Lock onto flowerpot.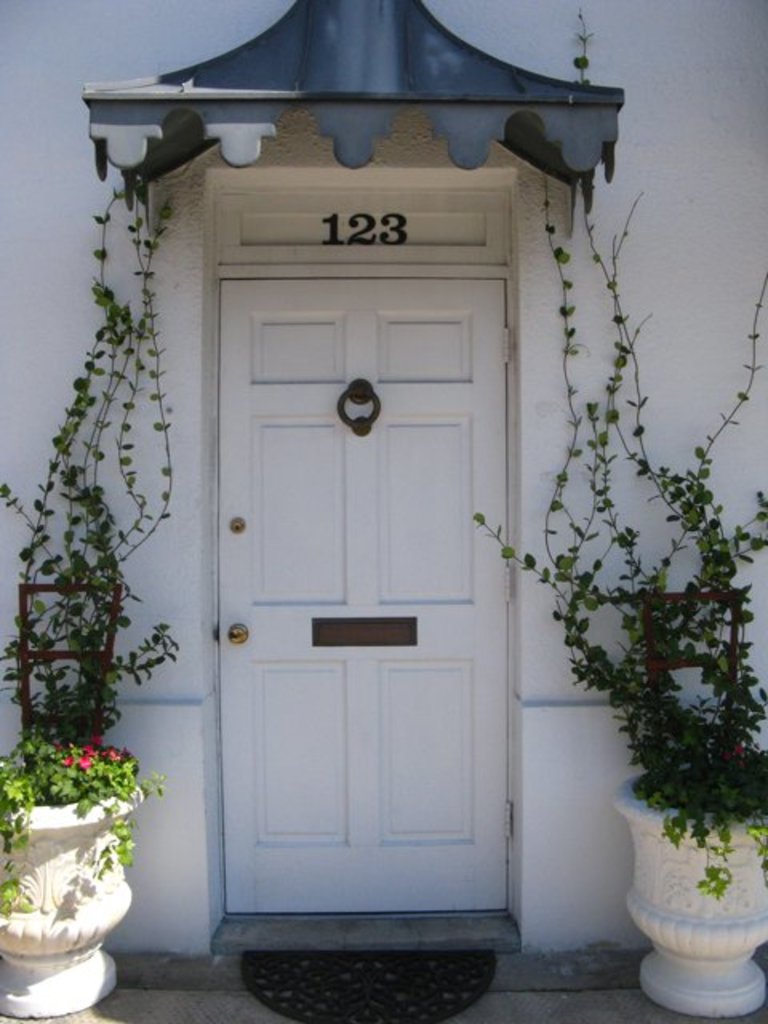
Locked: (x1=619, y1=774, x2=766, y2=1014).
